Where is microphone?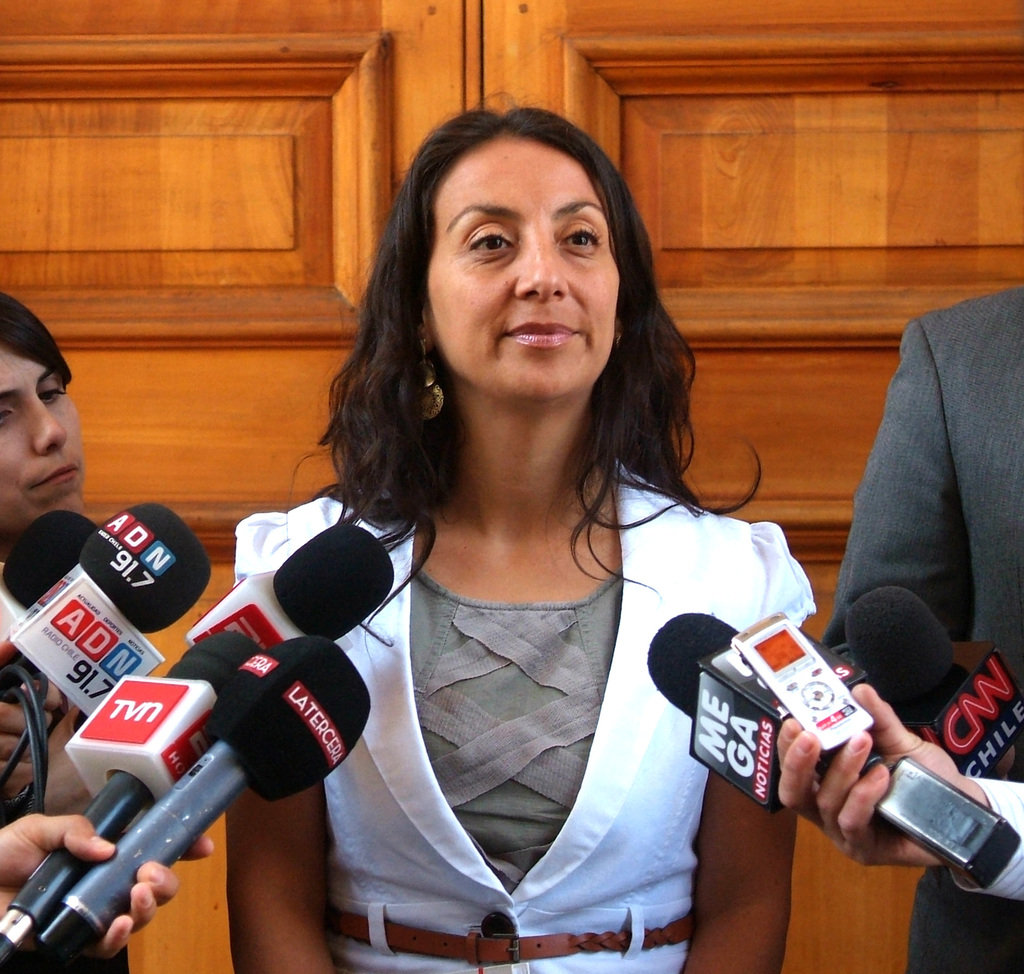
x1=0 y1=501 x2=211 y2=829.
